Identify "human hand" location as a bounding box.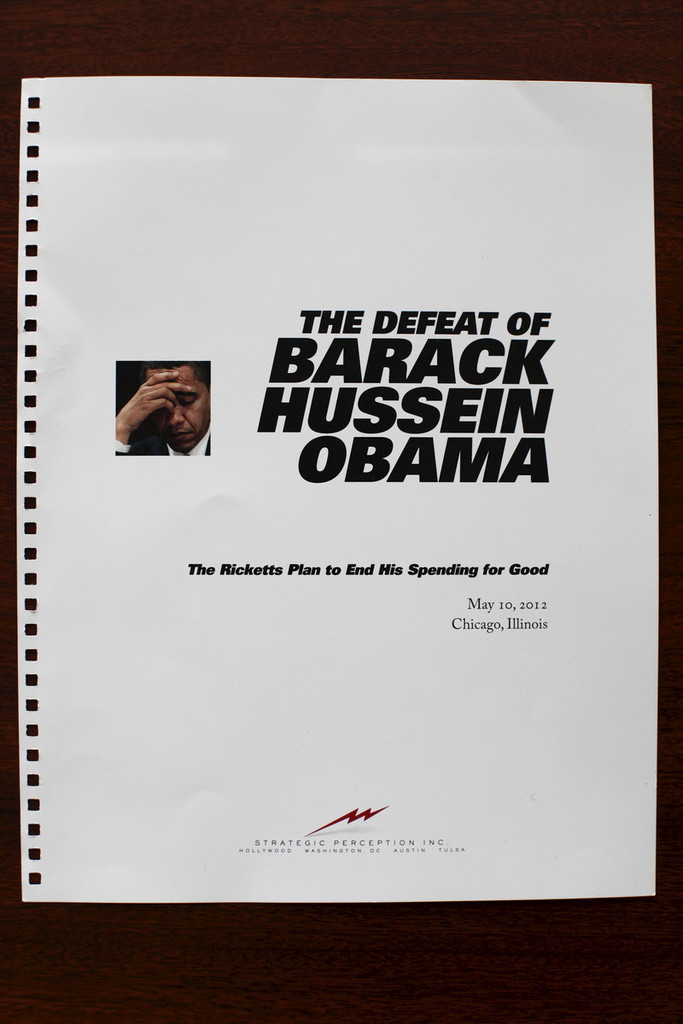
<bbox>111, 362, 203, 450</bbox>.
